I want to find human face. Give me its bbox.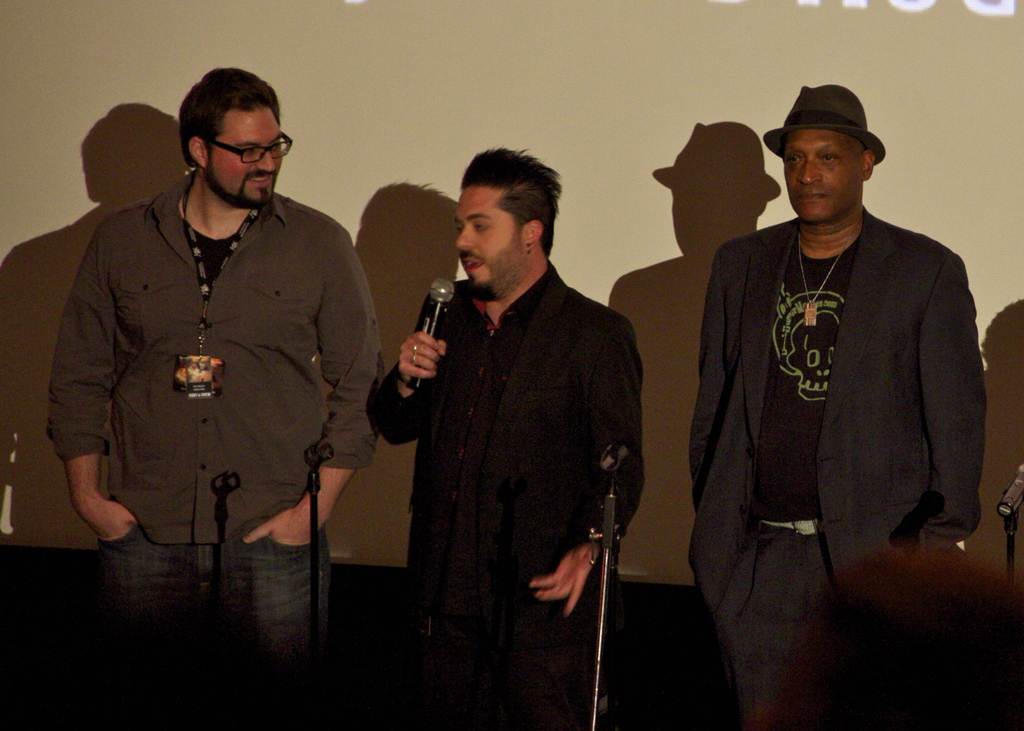
[212, 110, 283, 207].
